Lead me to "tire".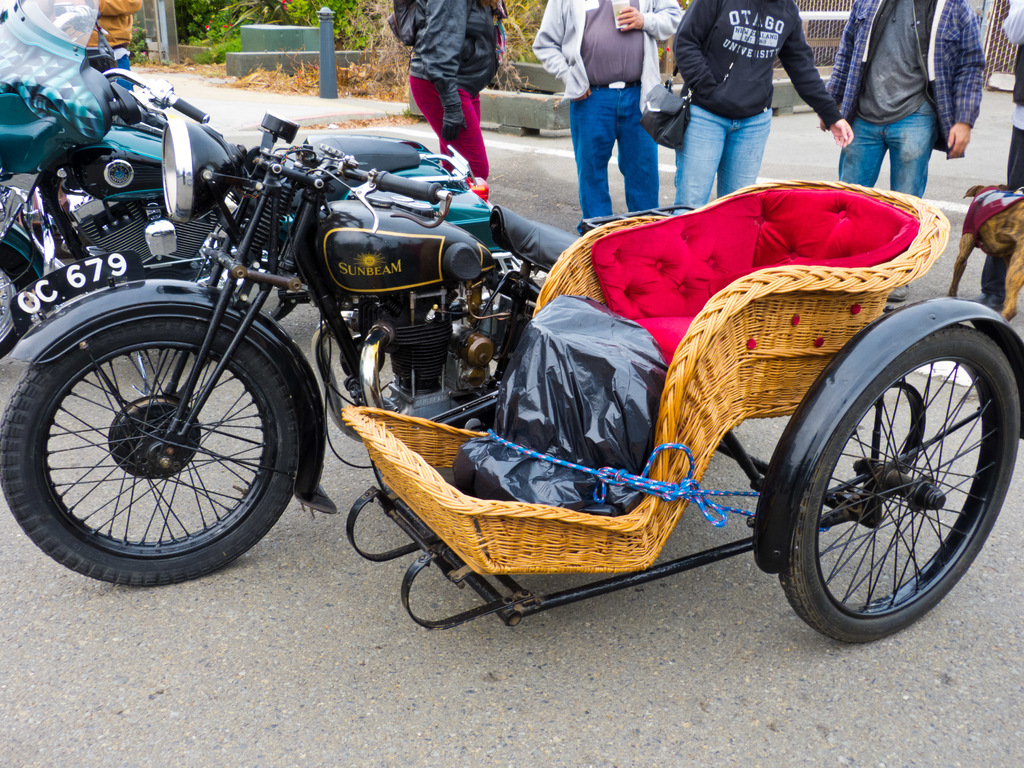
Lead to BBox(771, 298, 1023, 647).
